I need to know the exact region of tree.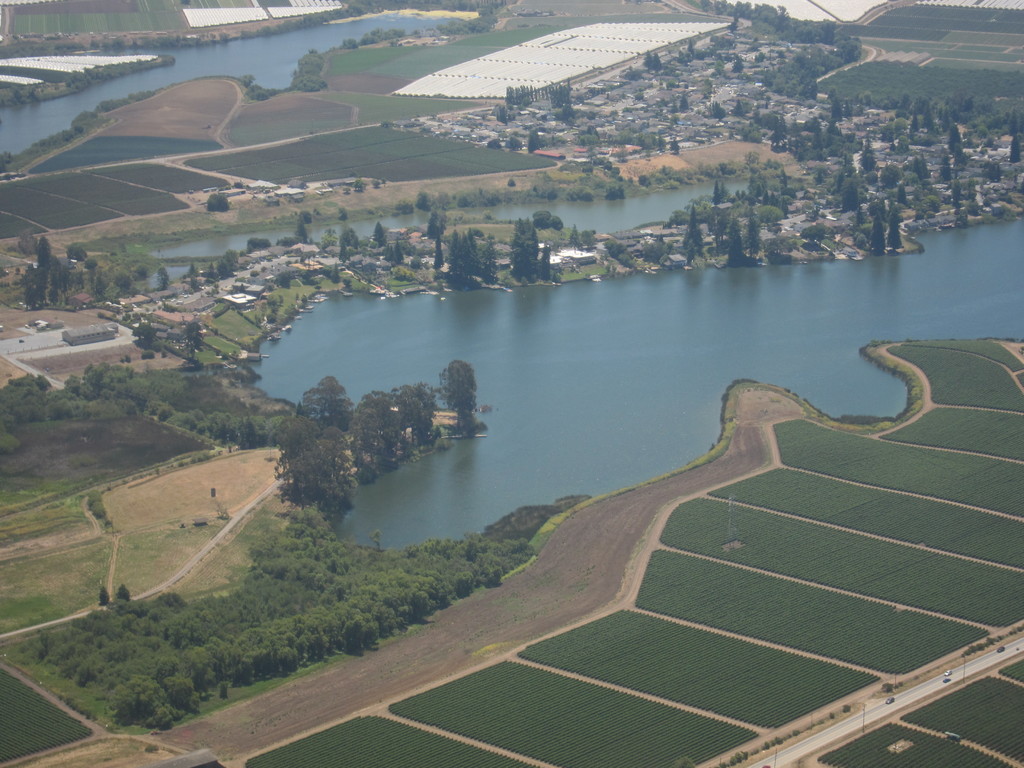
Region: (867,209,887,255).
